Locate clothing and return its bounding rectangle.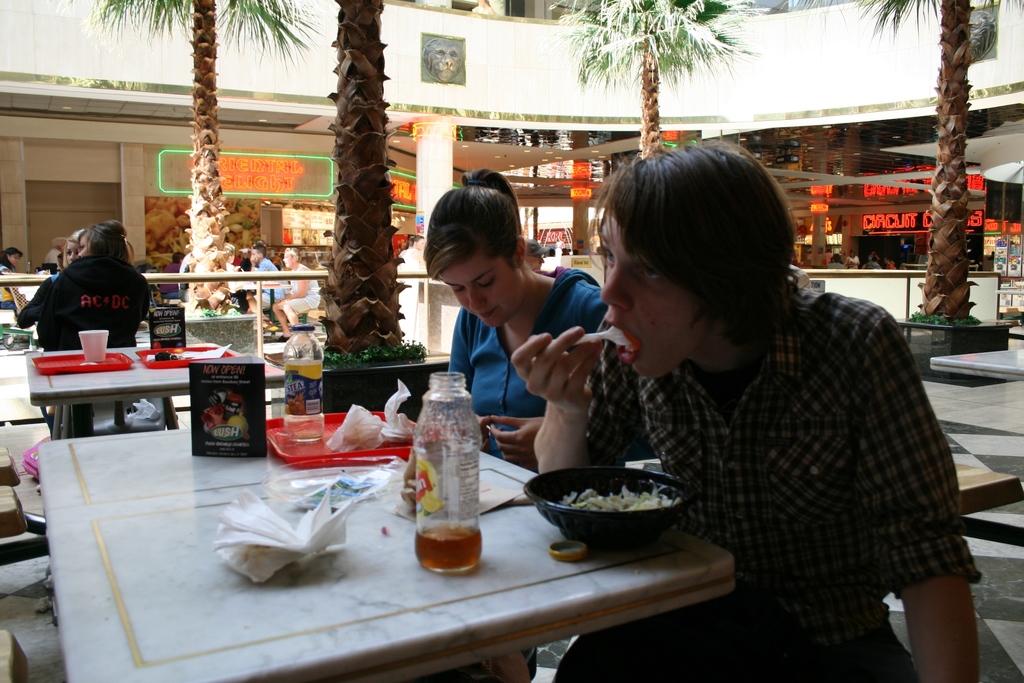
17 268 60 323.
